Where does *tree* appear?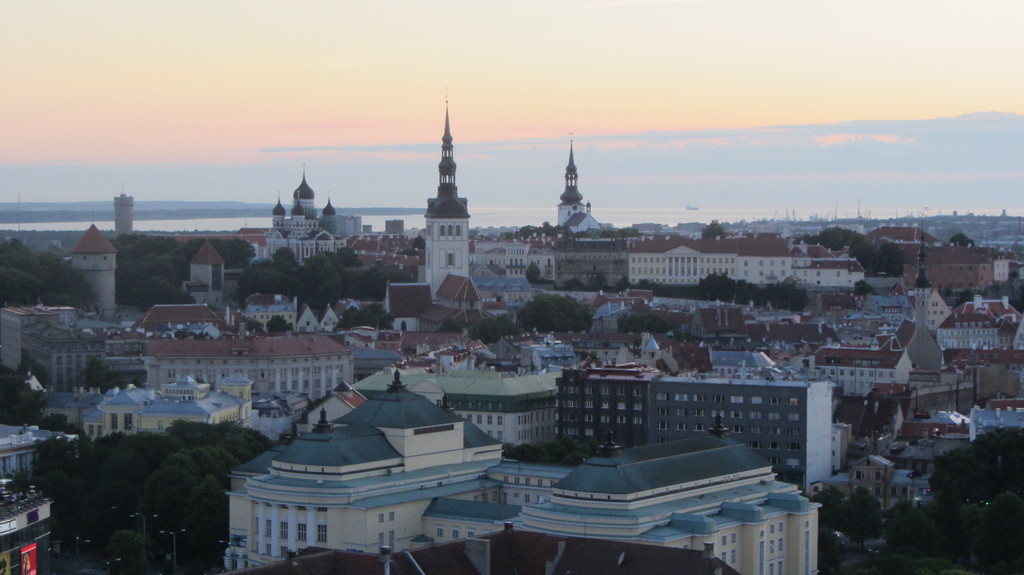
Appears at box(521, 260, 554, 283).
